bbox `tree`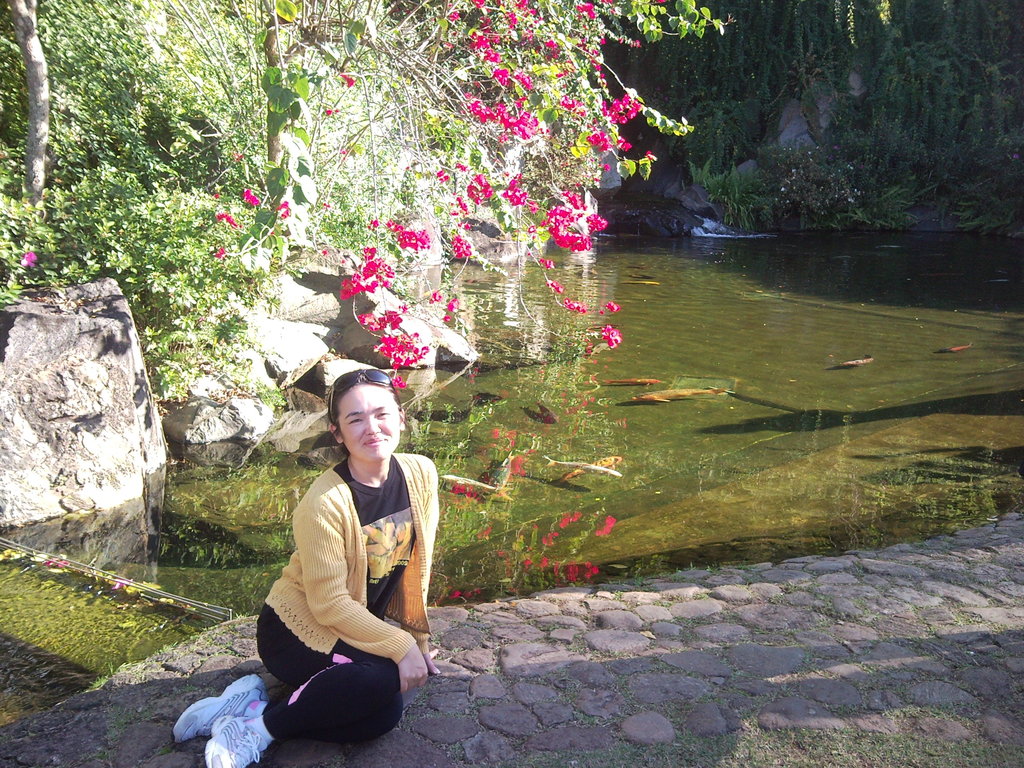
select_region(74, 0, 735, 386)
